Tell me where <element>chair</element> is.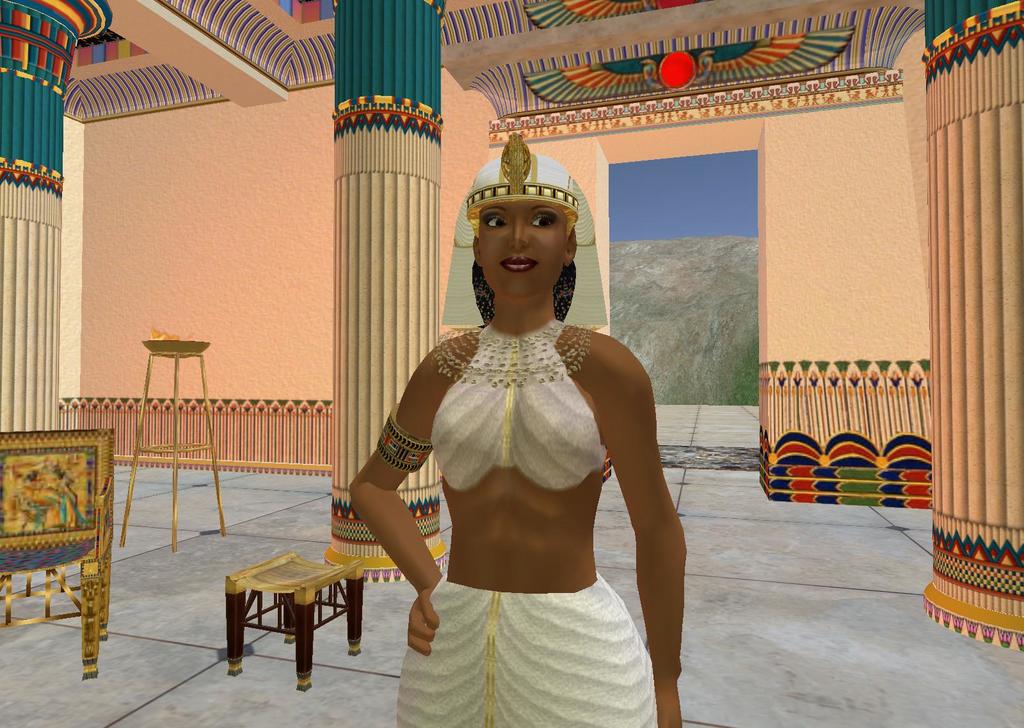
<element>chair</element> is at [7,442,120,688].
